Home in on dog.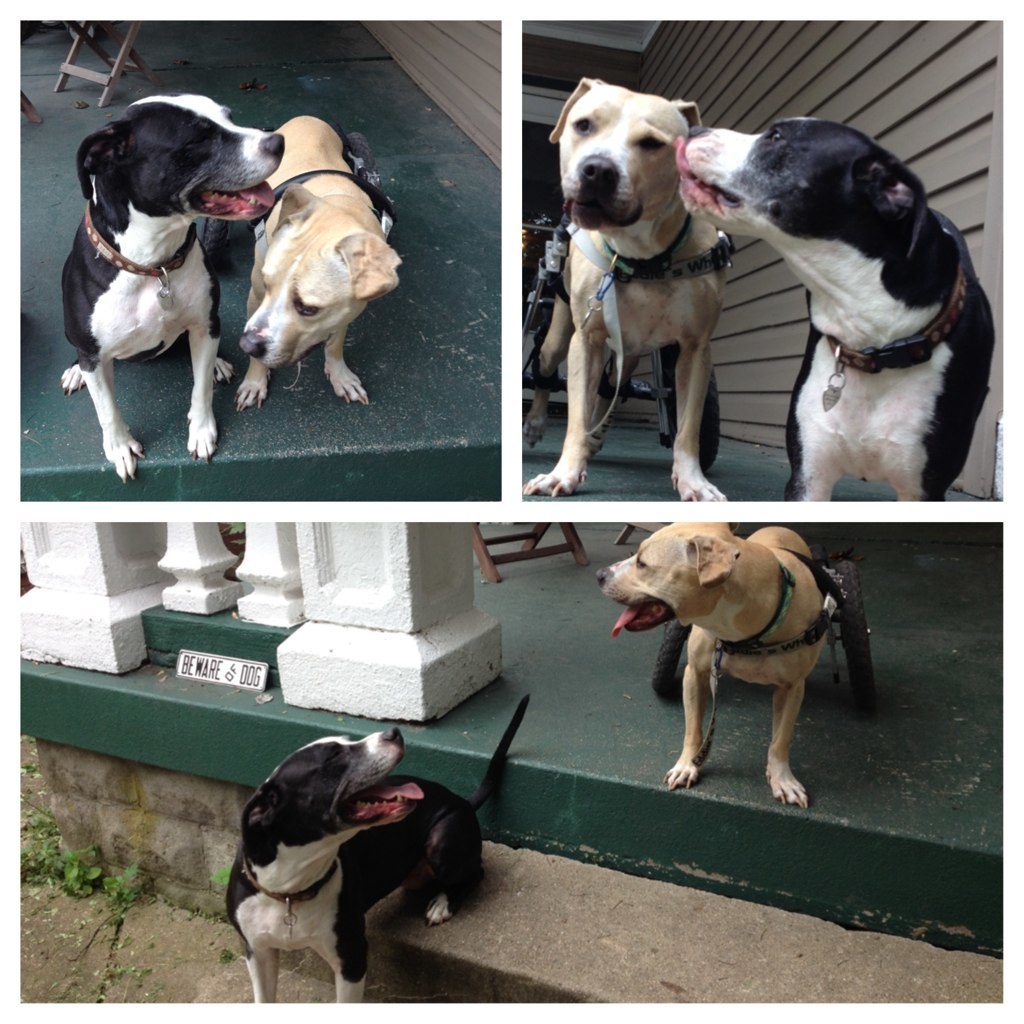
Homed in at [left=671, top=114, right=997, bottom=511].
